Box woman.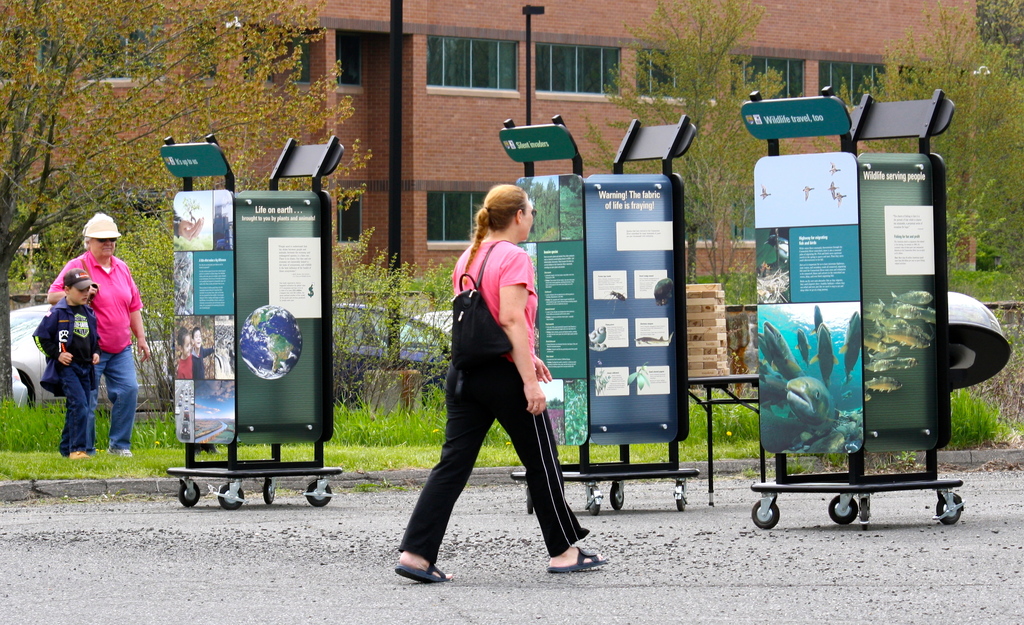
(left=395, top=190, right=614, bottom=579).
